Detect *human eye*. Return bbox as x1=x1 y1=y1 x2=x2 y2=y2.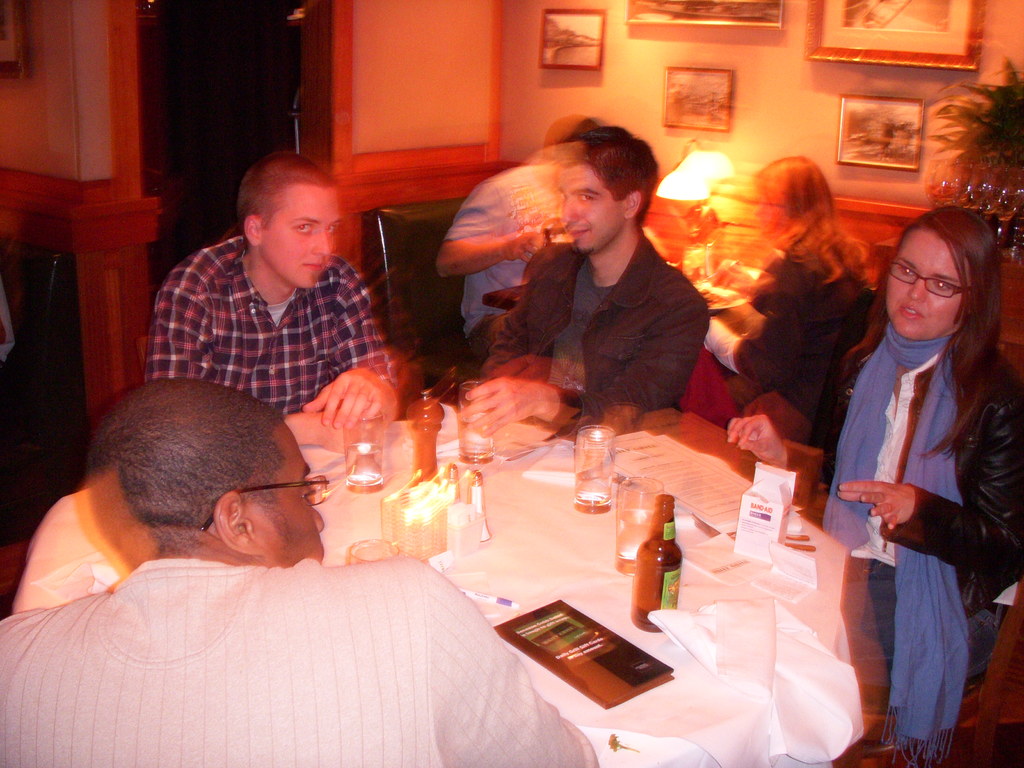
x1=898 y1=266 x2=918 y2=278.
